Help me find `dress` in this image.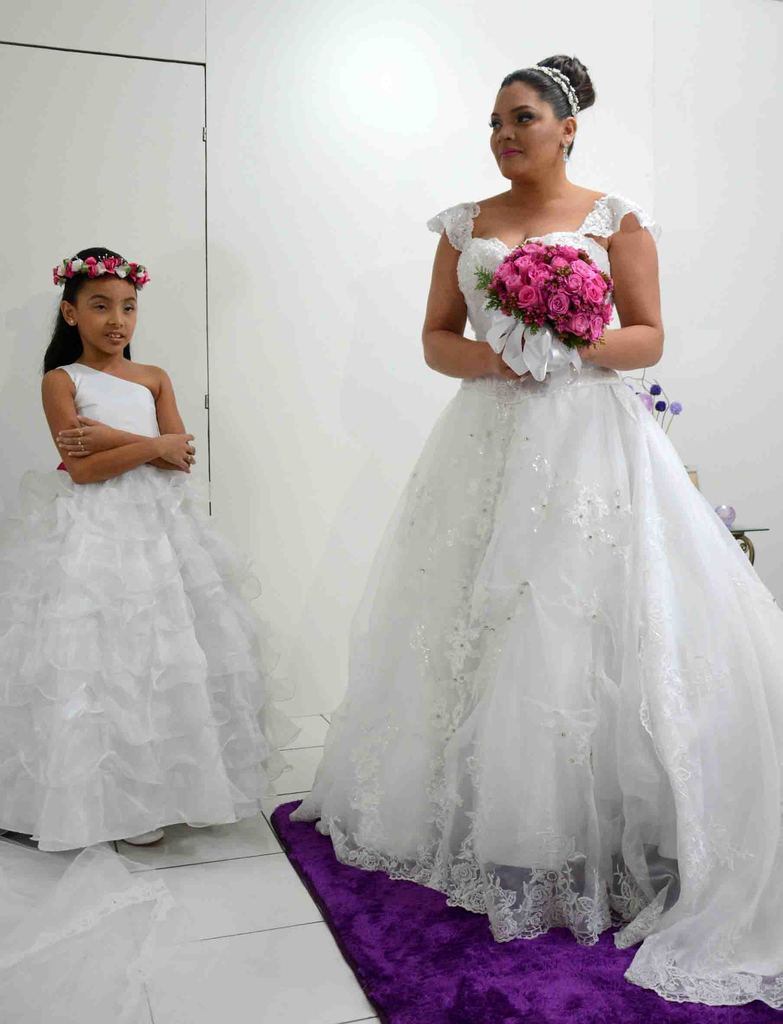
Found it: bbox=[300, 191, 782, 1010].
